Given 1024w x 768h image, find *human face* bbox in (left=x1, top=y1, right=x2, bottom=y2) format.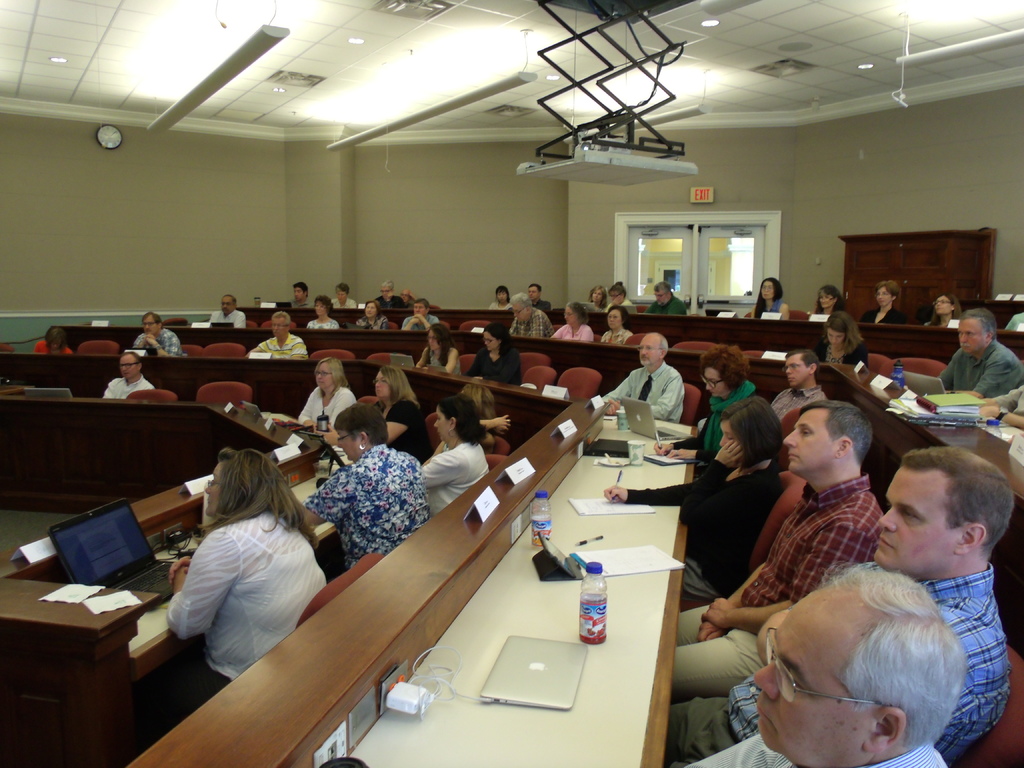
(left=780, top=360, right=812, bottom=382).
